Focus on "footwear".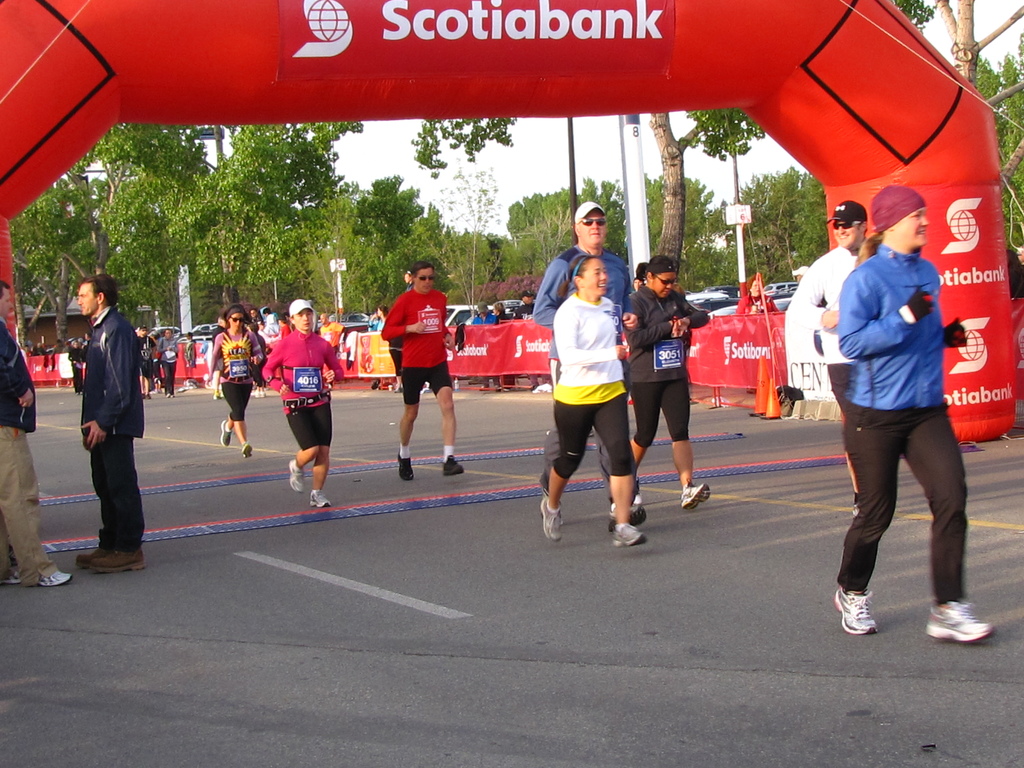
Focused at x1=421 y1=381 x2=430 y2=393.
